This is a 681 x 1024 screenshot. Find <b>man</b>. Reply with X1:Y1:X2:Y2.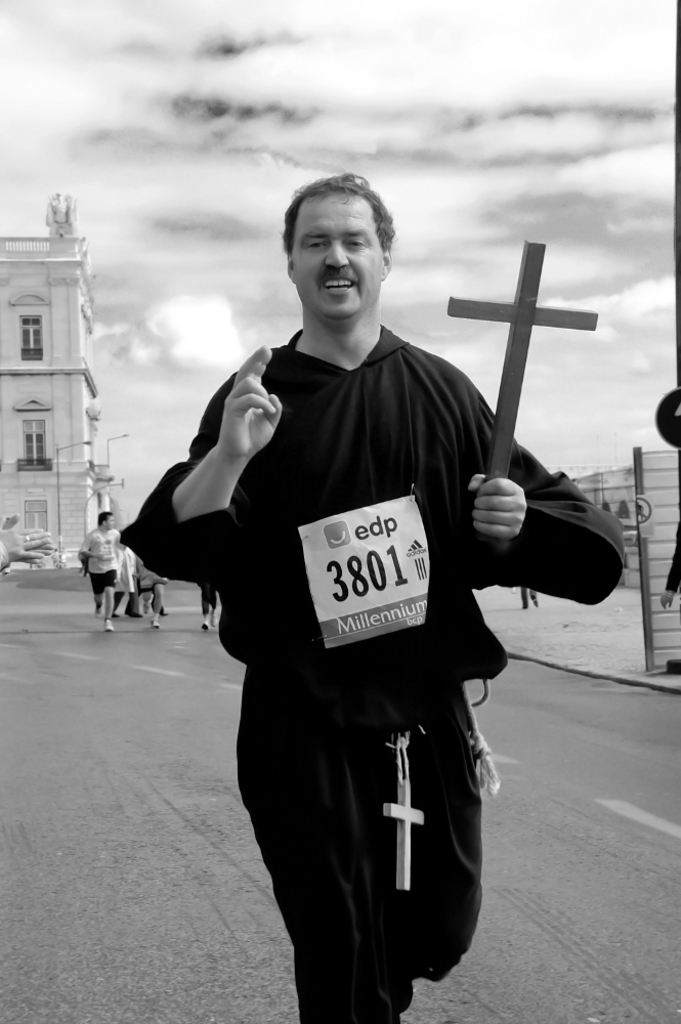
79:512:127:631.
